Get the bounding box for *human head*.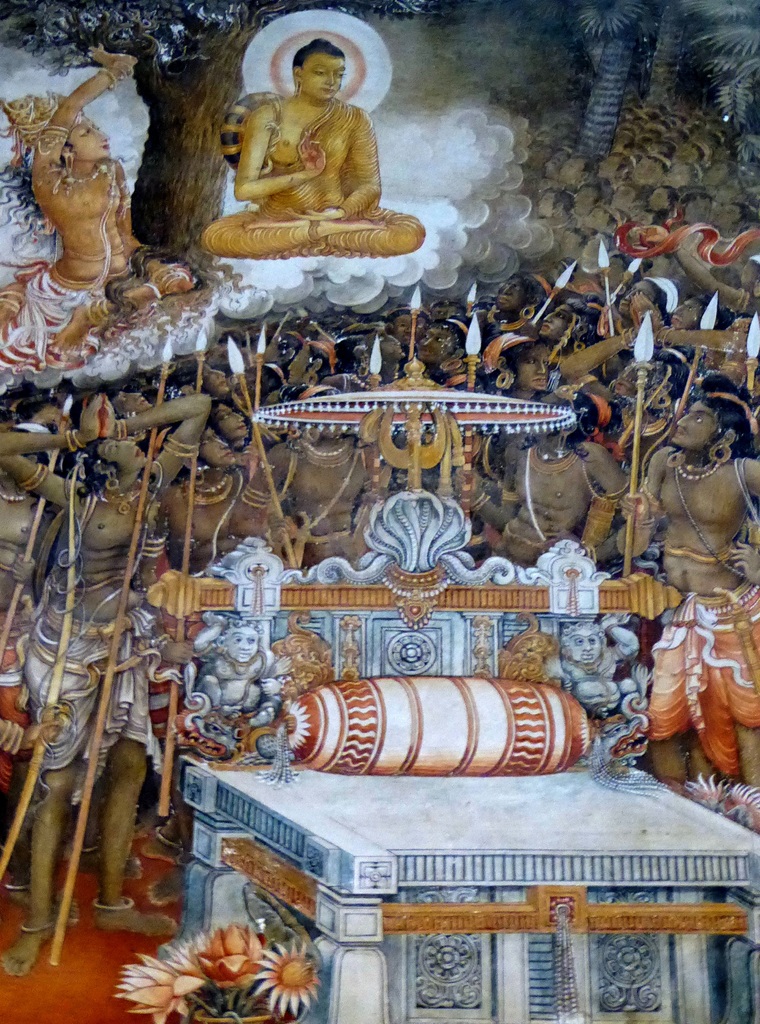
85, 436, 143, 482.
